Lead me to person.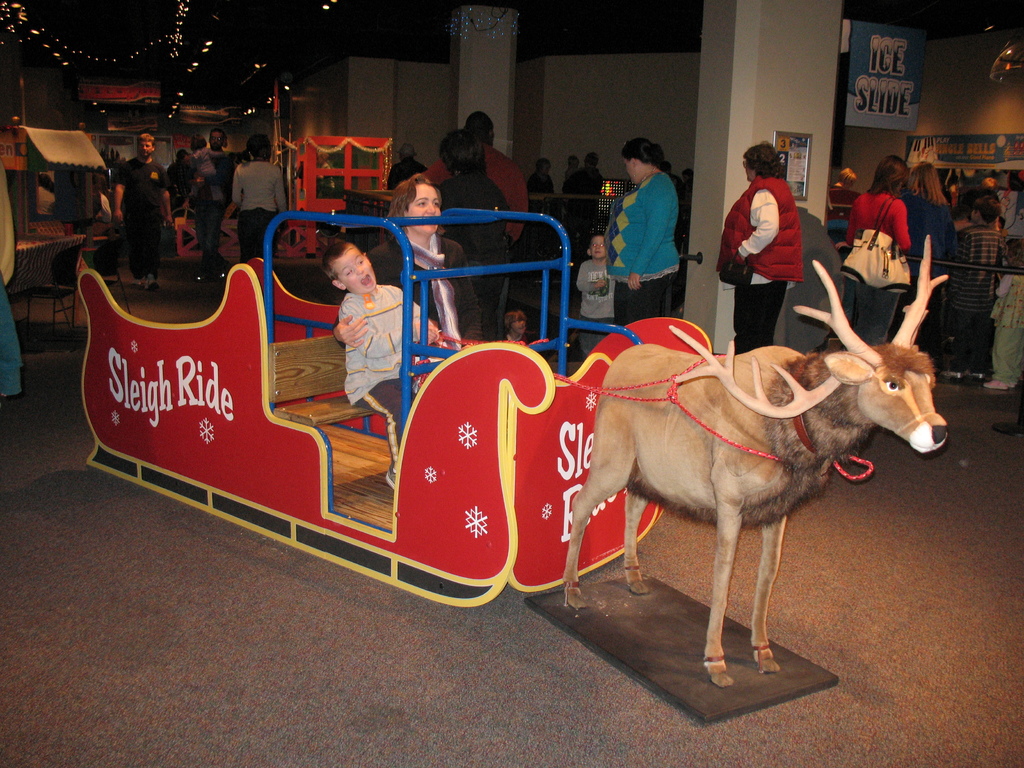
Lead to pyautogui.locateOnScreen(573, 224, 613, 352).
